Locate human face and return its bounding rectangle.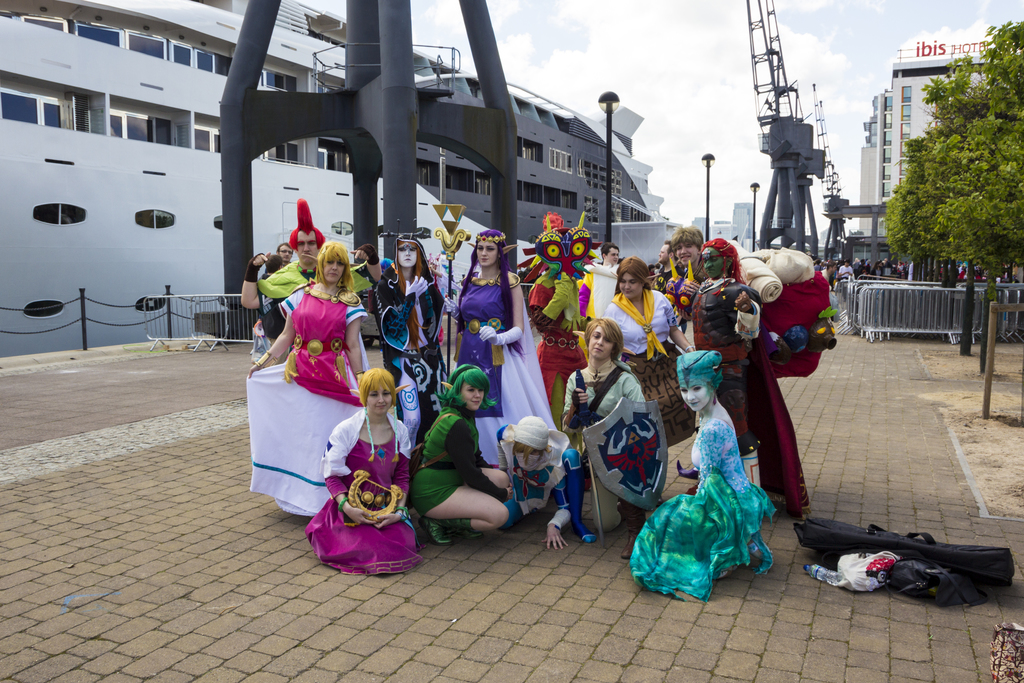
{"x1": 683, "y1": 388, "x2": 711, "y2": 409}.
